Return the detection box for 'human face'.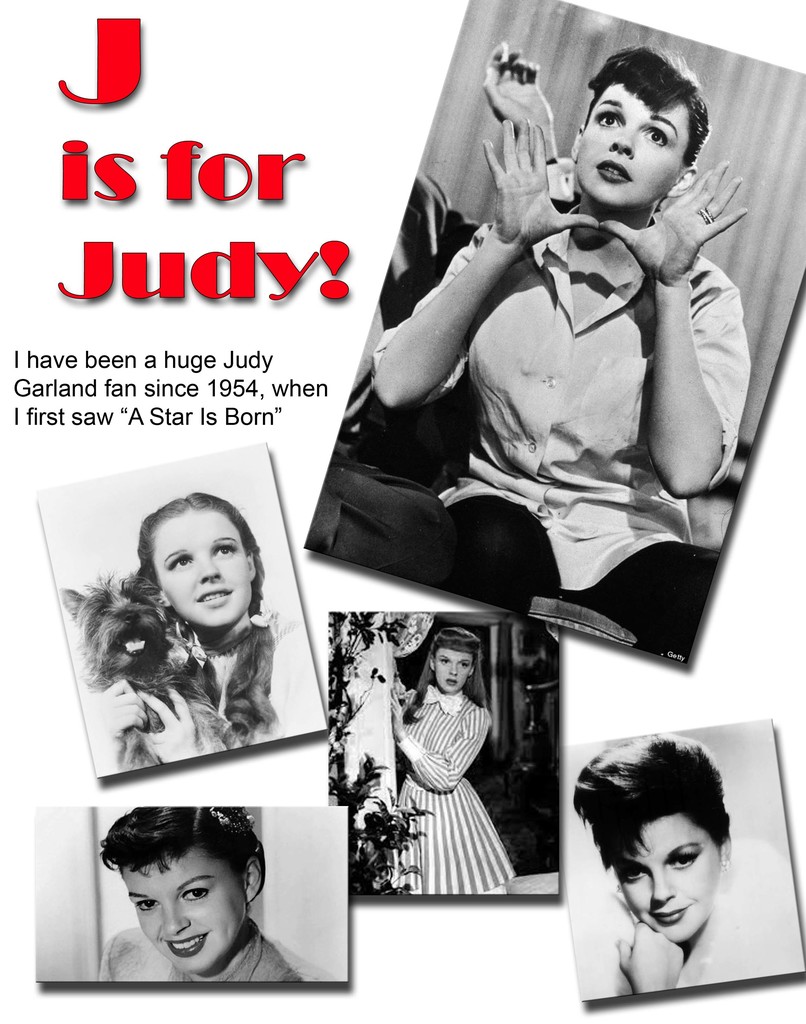
121/844/247/979.
